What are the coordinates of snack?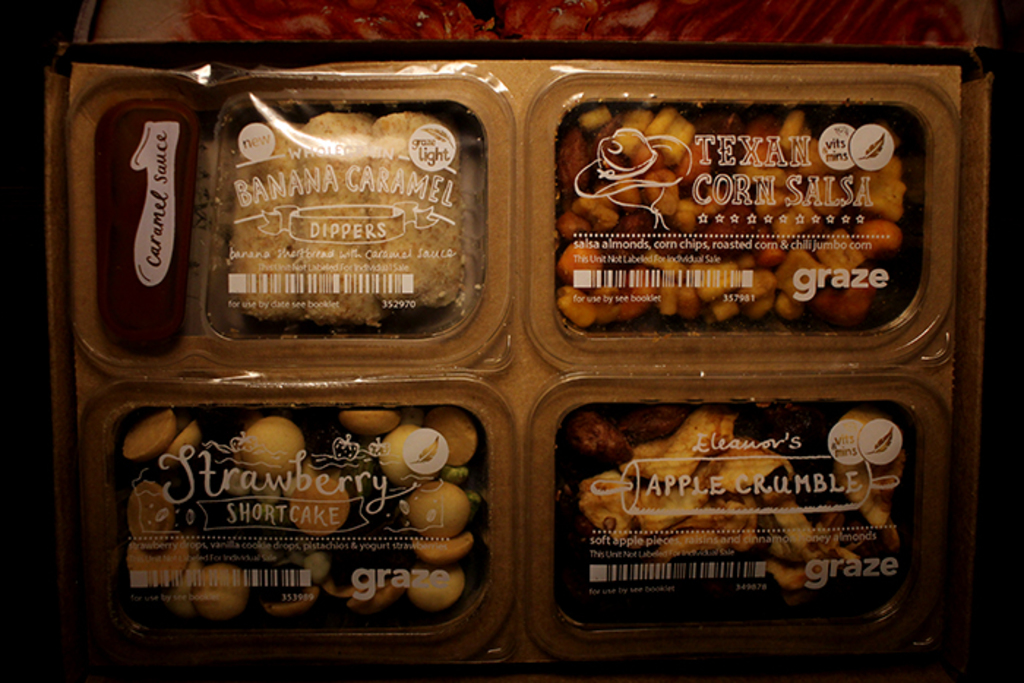
(left=298, top=110, right=382, bottom=325).
